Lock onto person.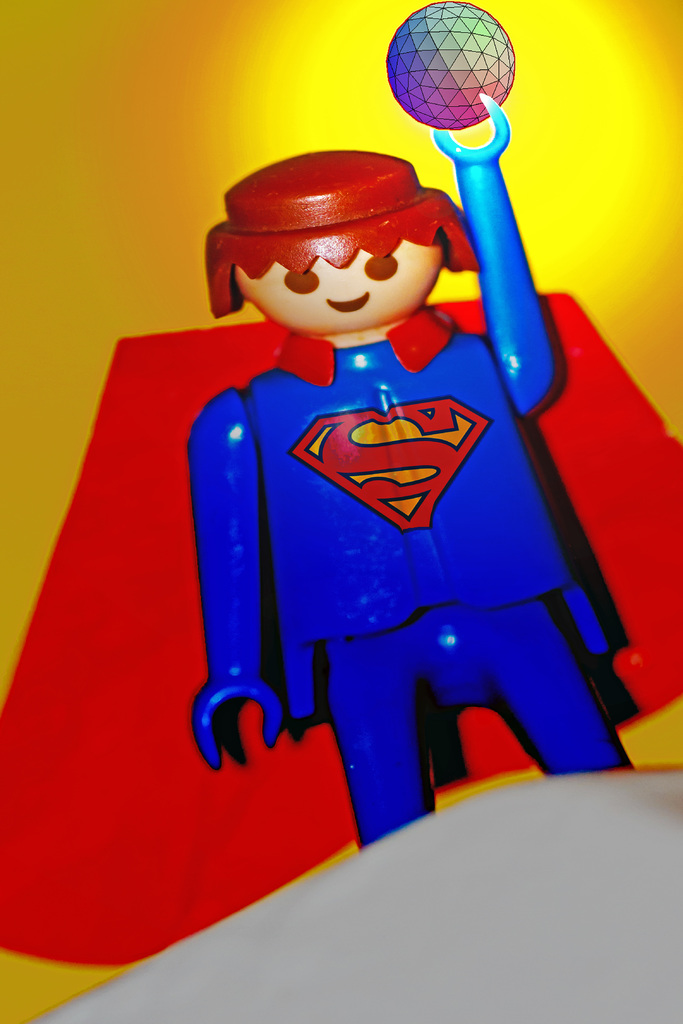
Locked: <box>190,95,630,846</box>.
